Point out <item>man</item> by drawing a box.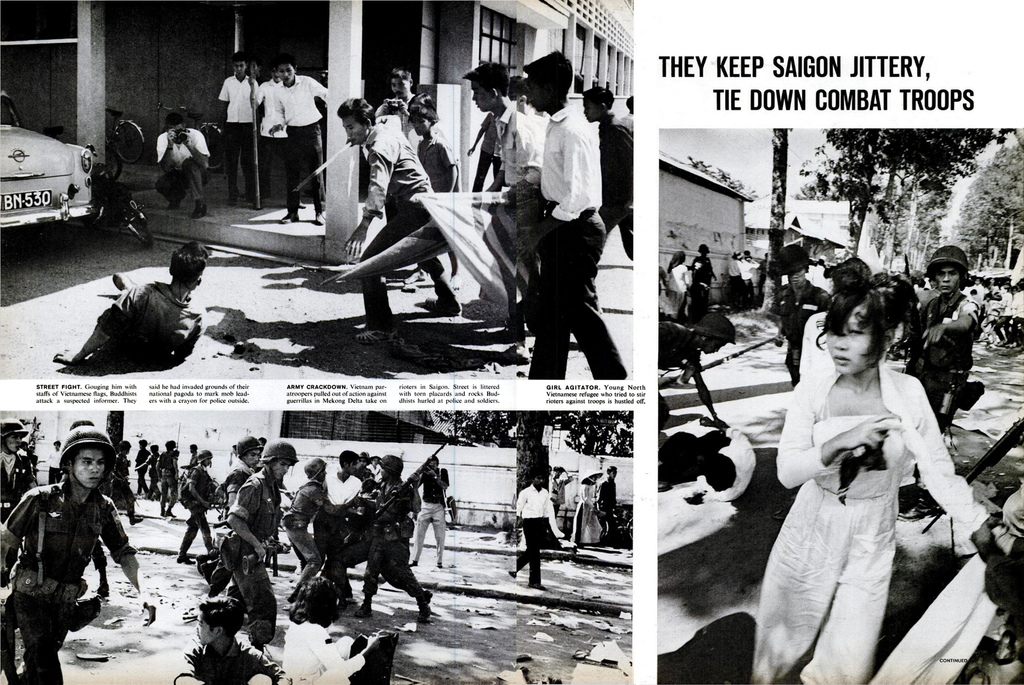
[767, 238, 834, 388].
